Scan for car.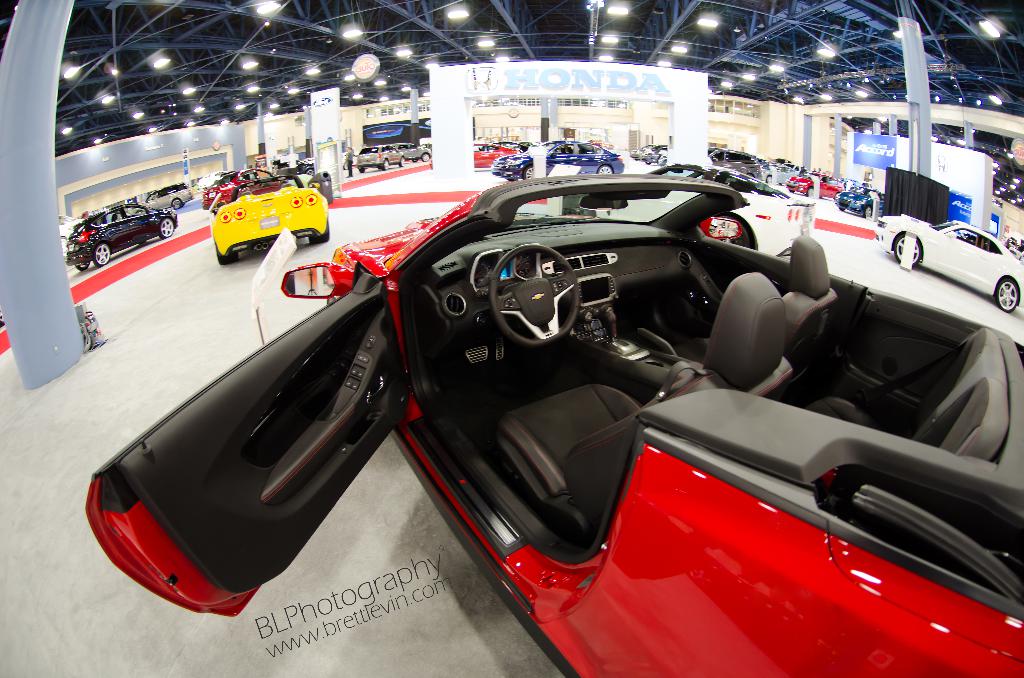
Scan result: rect(397, 143, 432, 159).
